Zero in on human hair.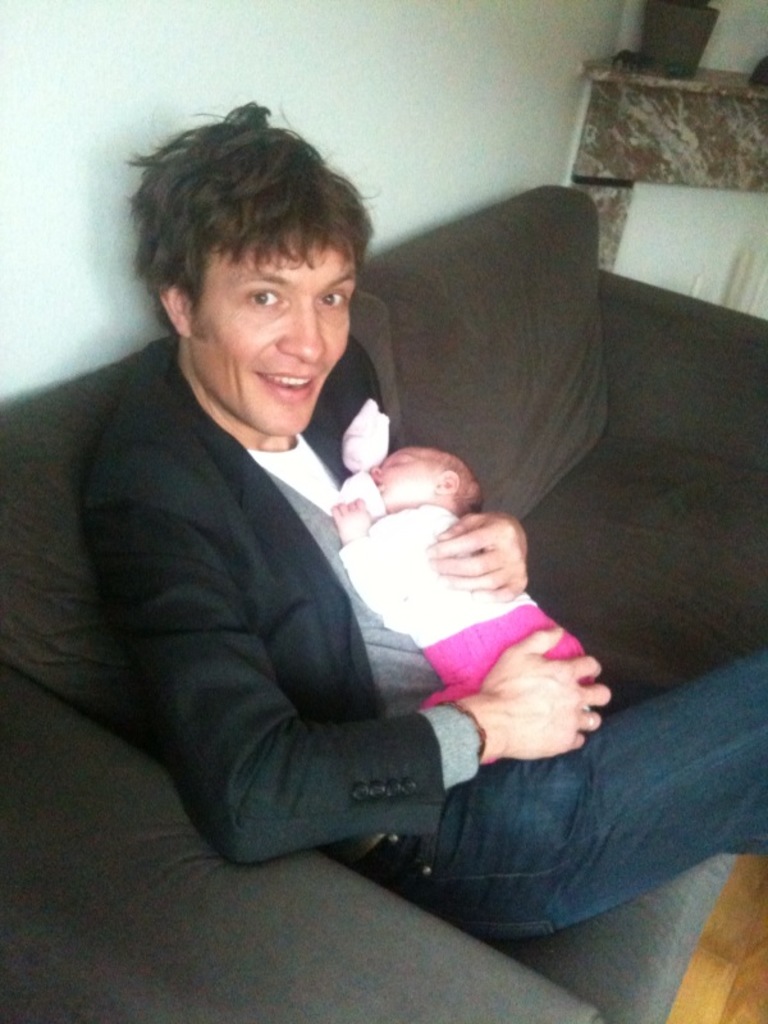
Zeroed in: Rect(136, 100, 369, 360).
